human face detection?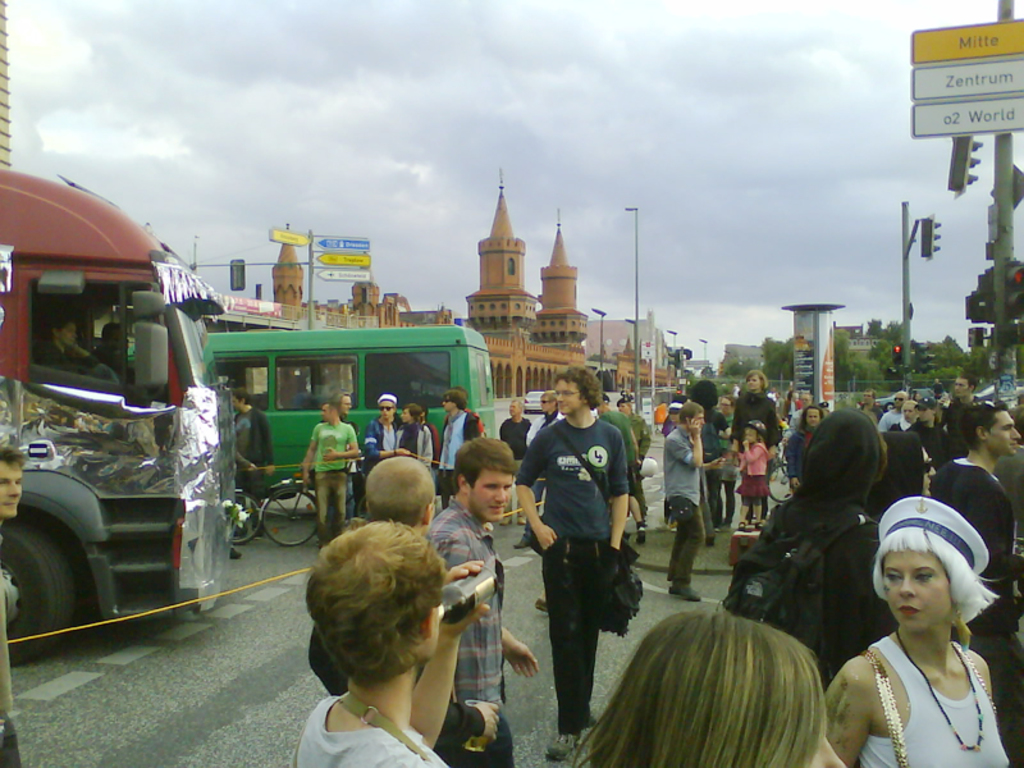
(539, 394, 552, 410)
